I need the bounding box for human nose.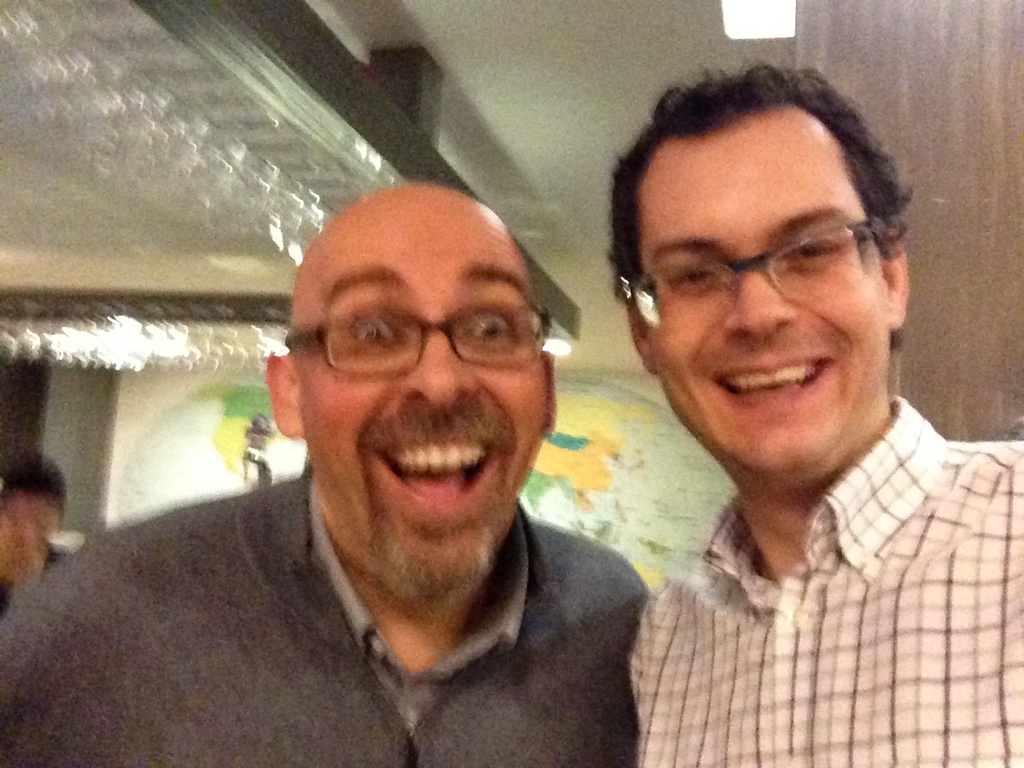
Here it is: BBox(400, 333, 482, 411).
